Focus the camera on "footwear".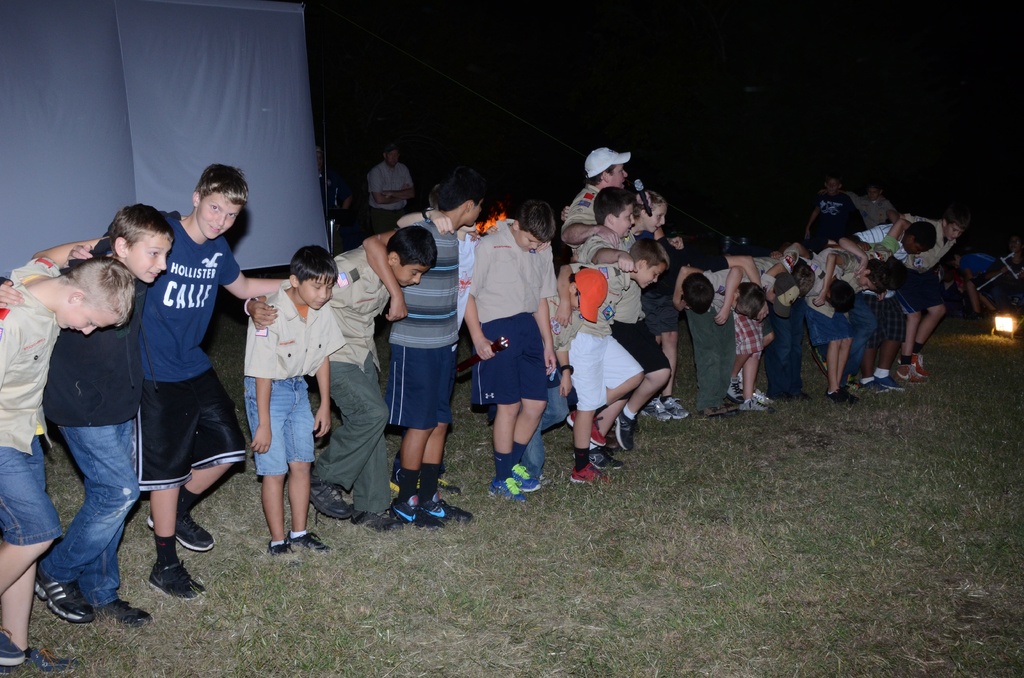
Focus region: x1=728, y1=382, x2=742, y2=399.
